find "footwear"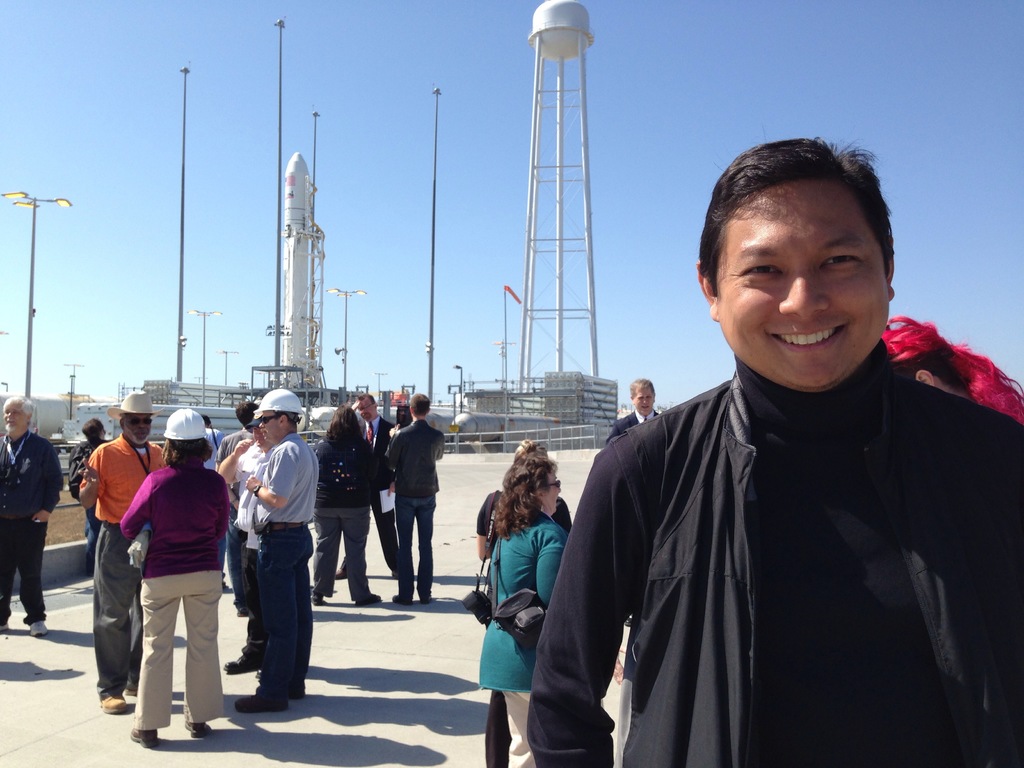
(left=422, top=593, right=433, bottom=610)
